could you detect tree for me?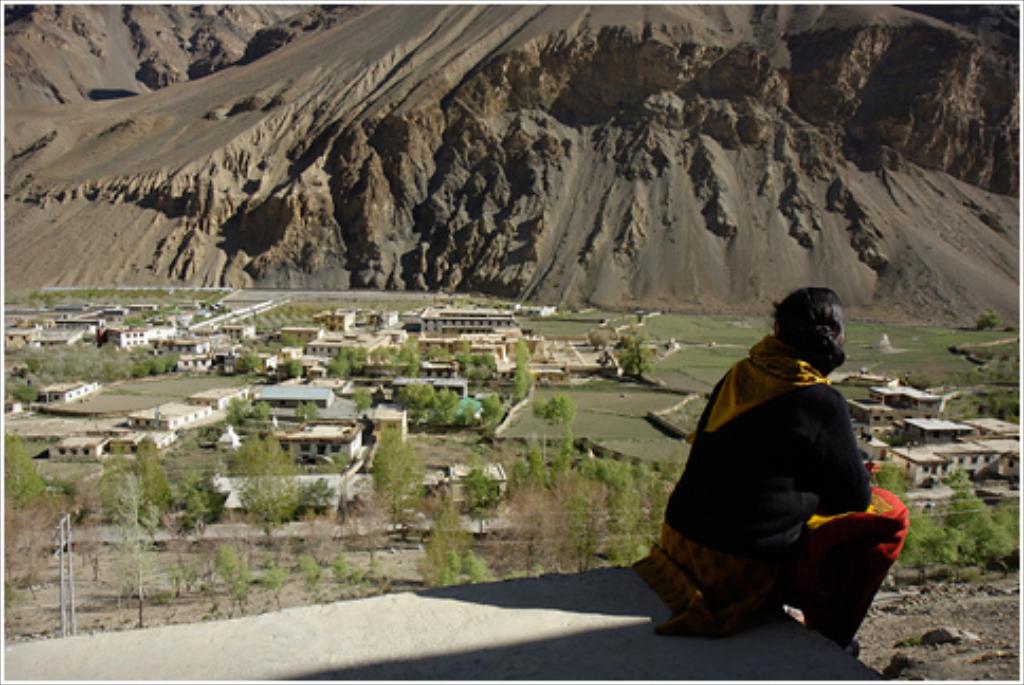
Detection result: (x1=351, y1=381, x2=377, y2=421).
